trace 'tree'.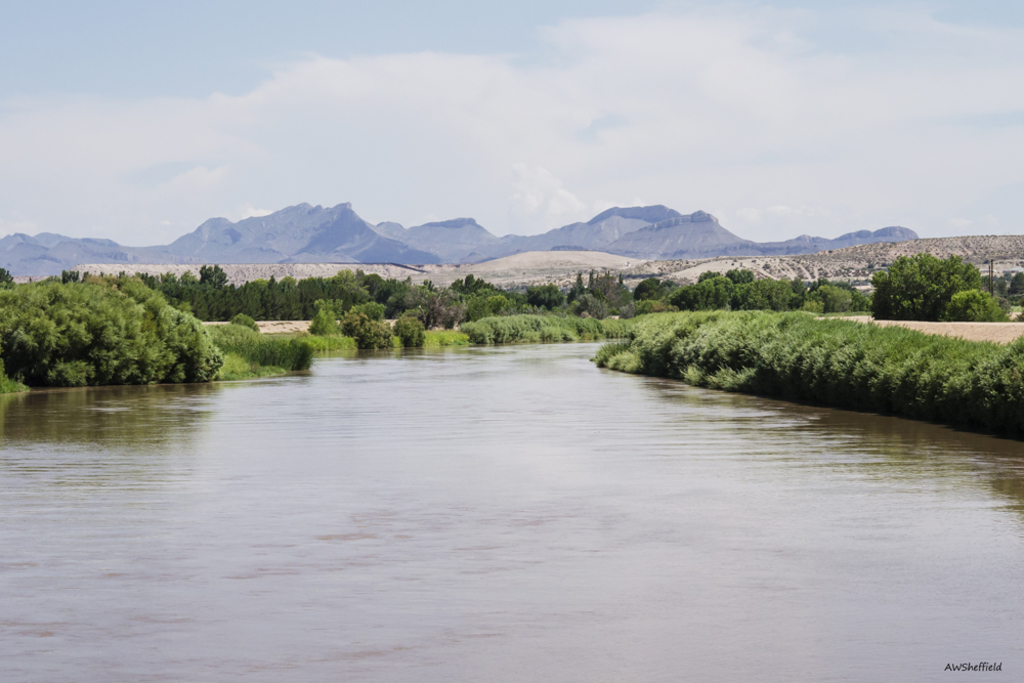
Traced to [left=794, top=275, right=815, bottom=308].
